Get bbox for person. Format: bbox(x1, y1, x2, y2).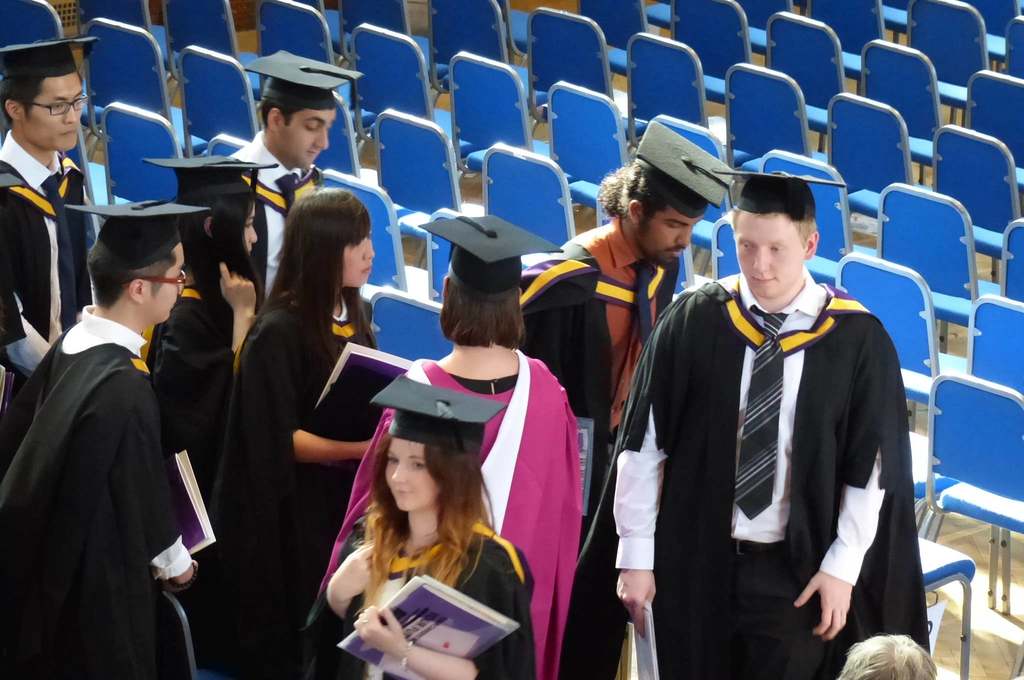
bbox(0, 222, 207, 679).
